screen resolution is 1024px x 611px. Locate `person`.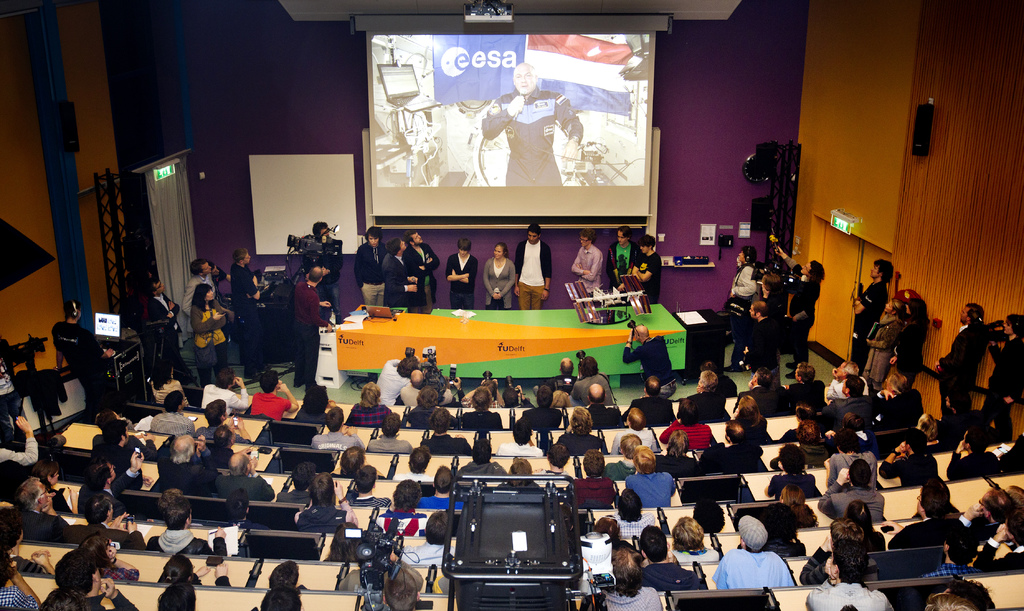
x1=636 y1=515 x2=705 y2=594.
